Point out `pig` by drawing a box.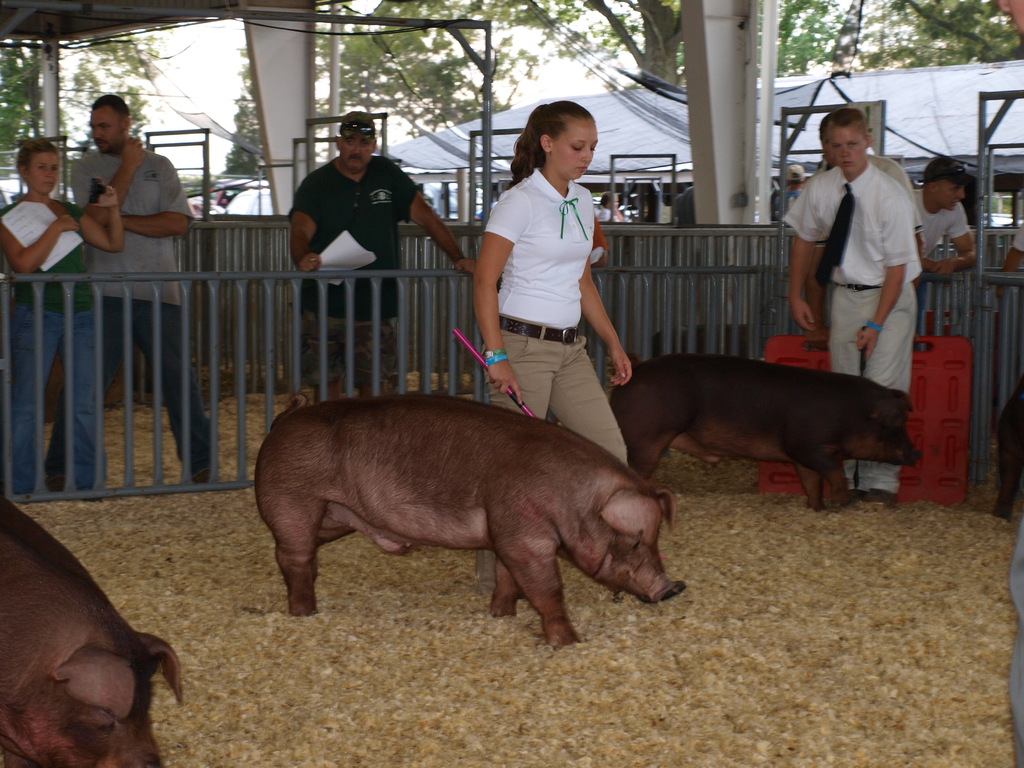
[990, 379, 1023, 525].
